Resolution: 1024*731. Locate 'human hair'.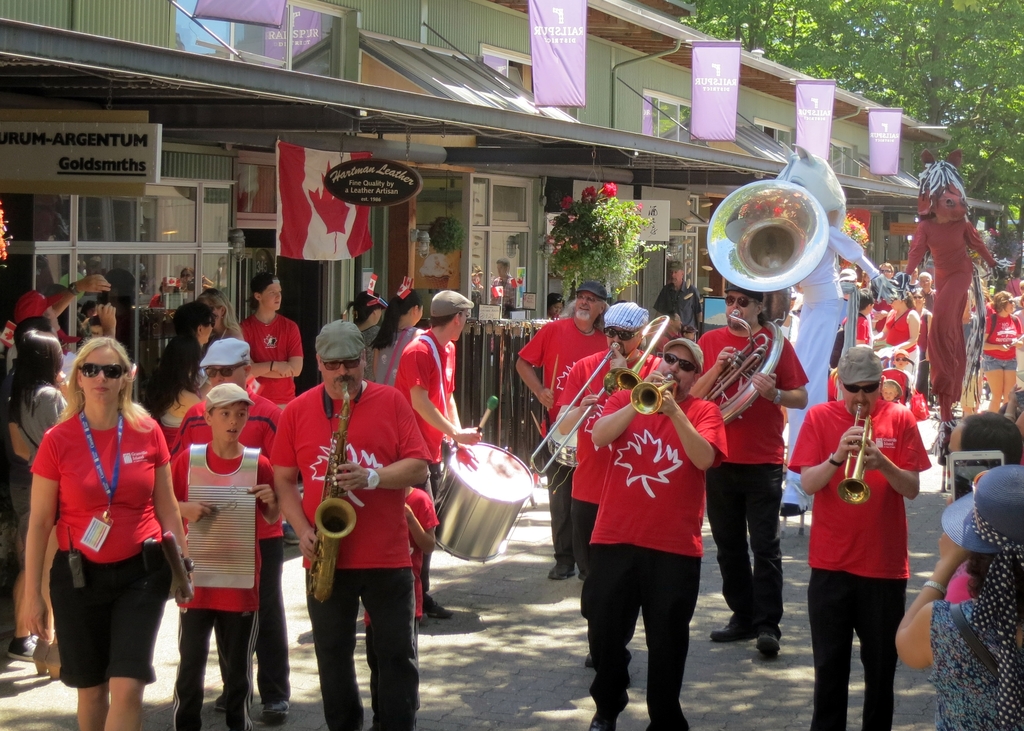
rect(878, 261, 894, 277).
